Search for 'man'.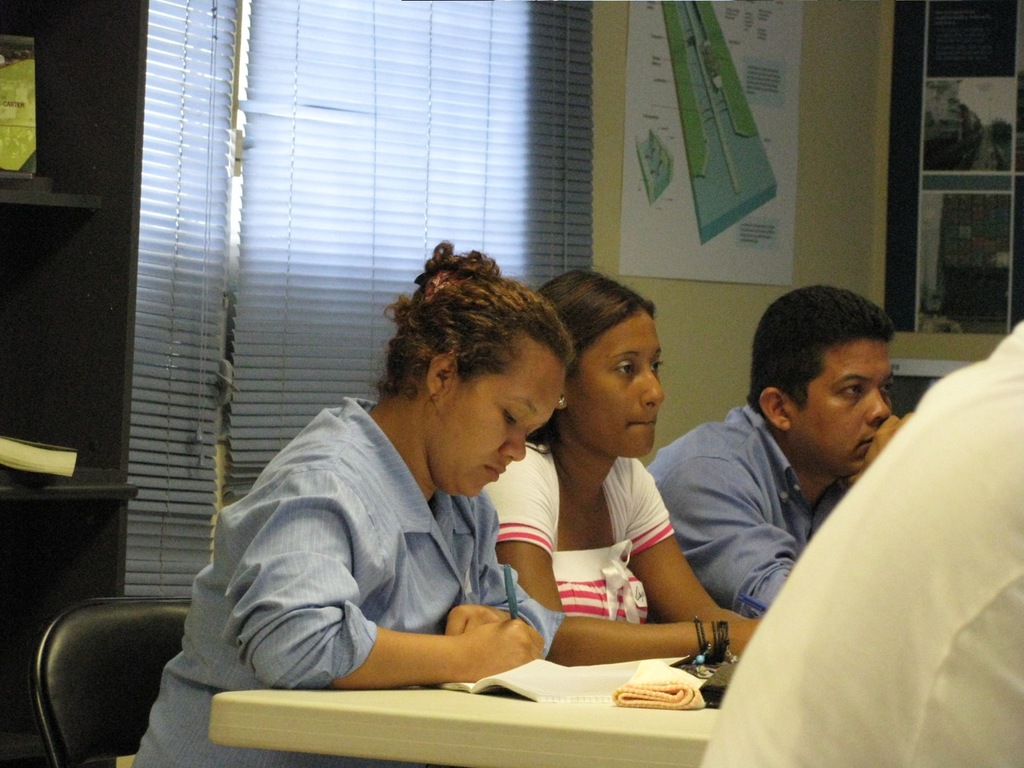
Found at [left=690, top=313, right=1023, bottom=767].
